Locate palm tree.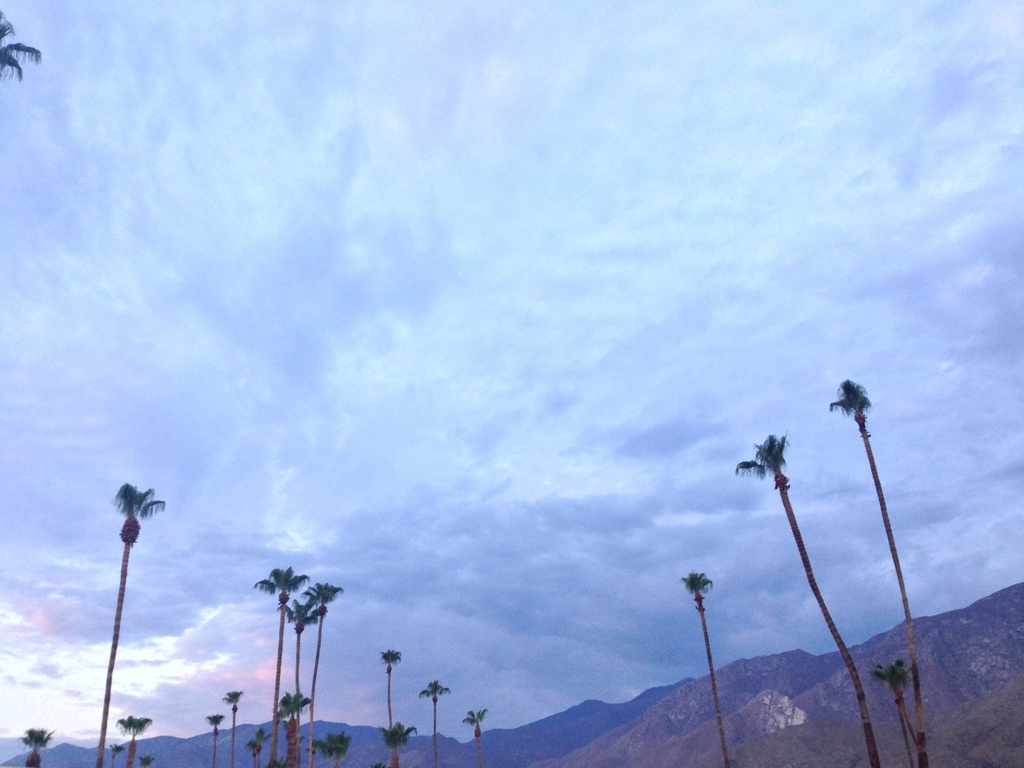
Bounding box: crop(416, 683, 441, 767).
